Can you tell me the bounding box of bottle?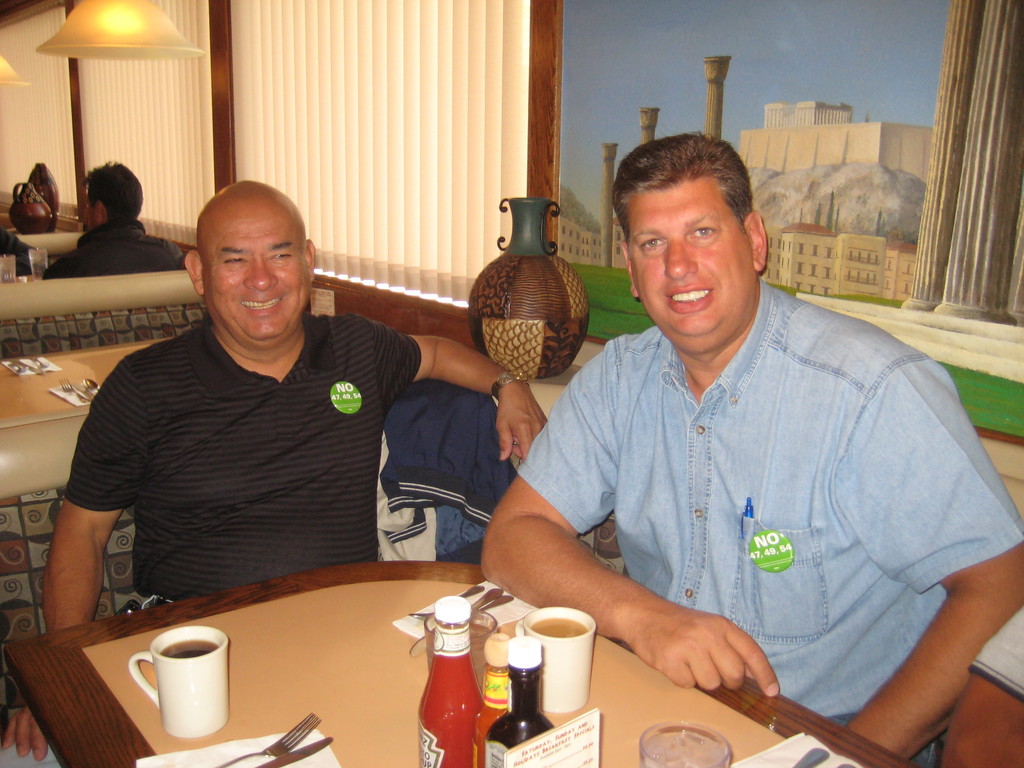
{"x1": 484, "y1": 638, "x2": 551, "y2": 767}.
